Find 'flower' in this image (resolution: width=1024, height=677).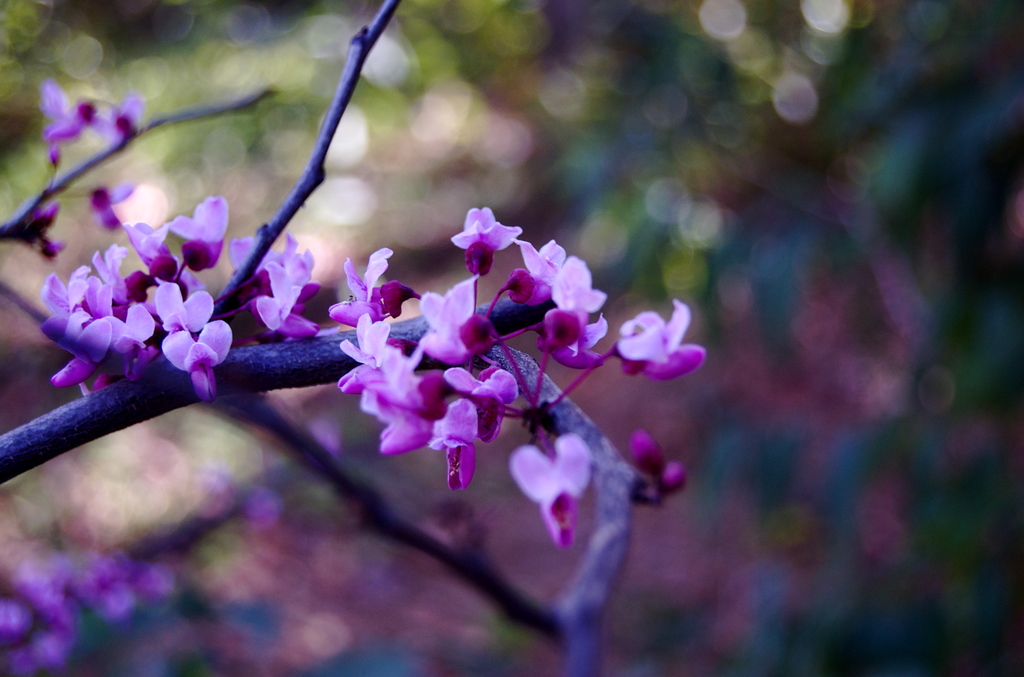
{"left": 47, "top": 82, "right": 90, "bottom": 161}.
